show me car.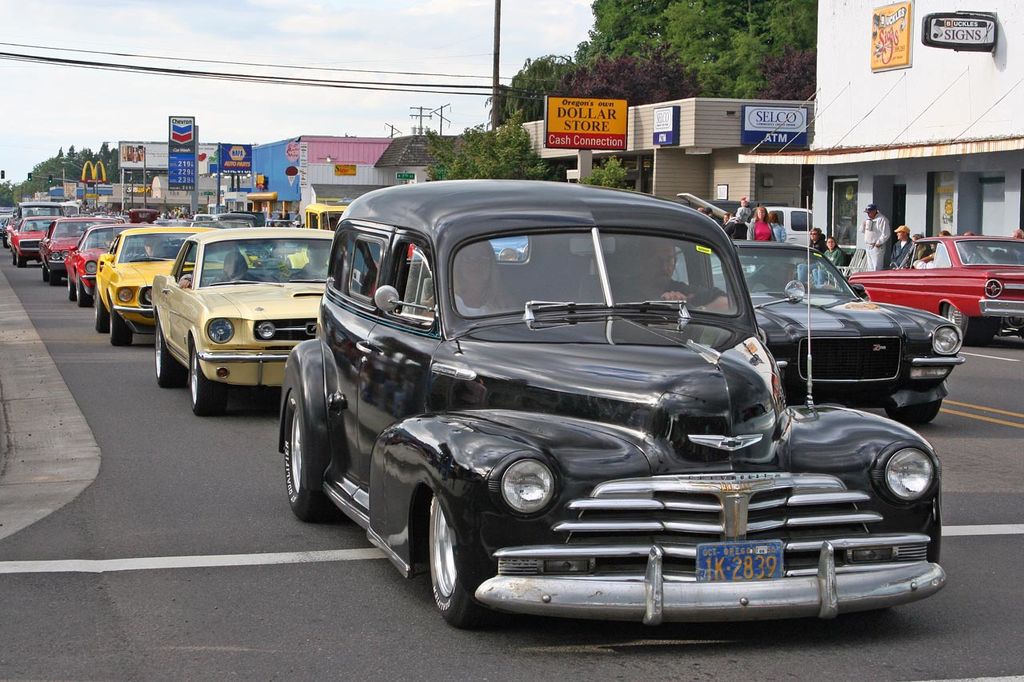
car is here: 675:193:816:245.
